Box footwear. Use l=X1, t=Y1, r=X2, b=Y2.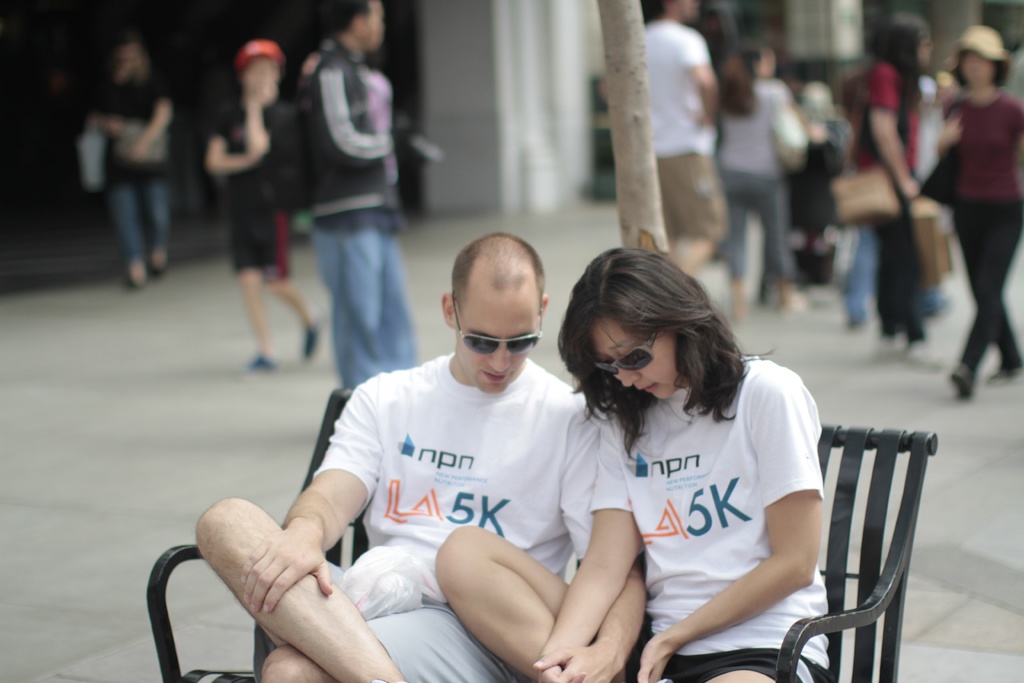
l=991, t=363, r=1021, b=379.
